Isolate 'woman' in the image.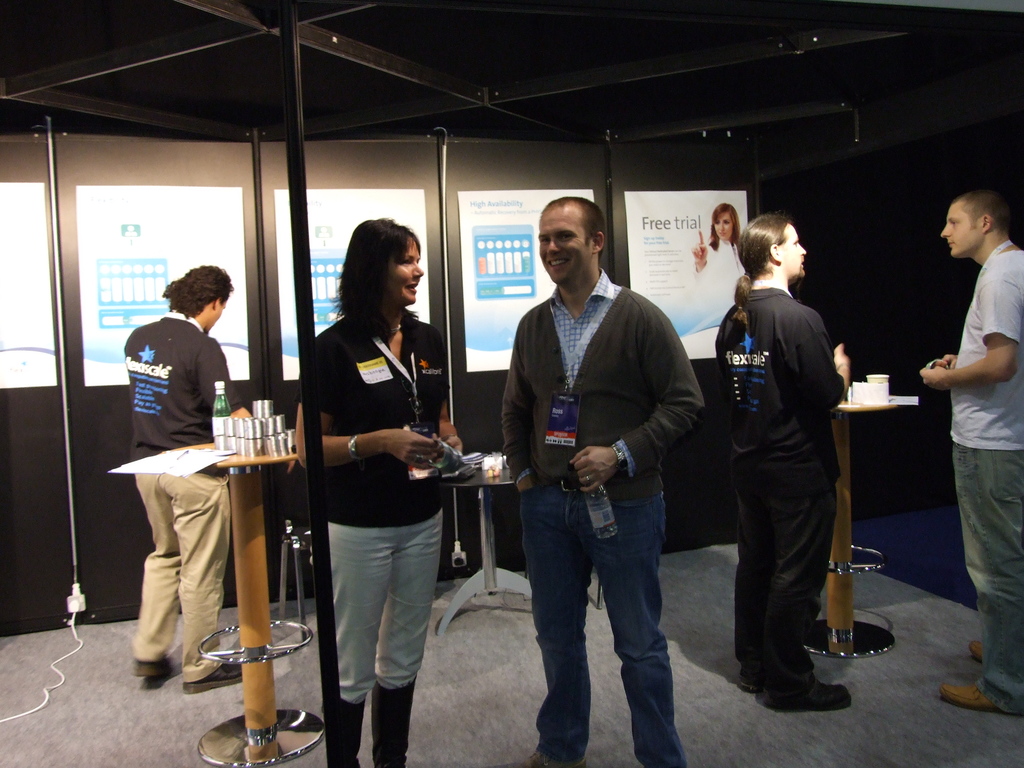
Isolated region: [x1=290, y1=211, x2=464, y2=753].
